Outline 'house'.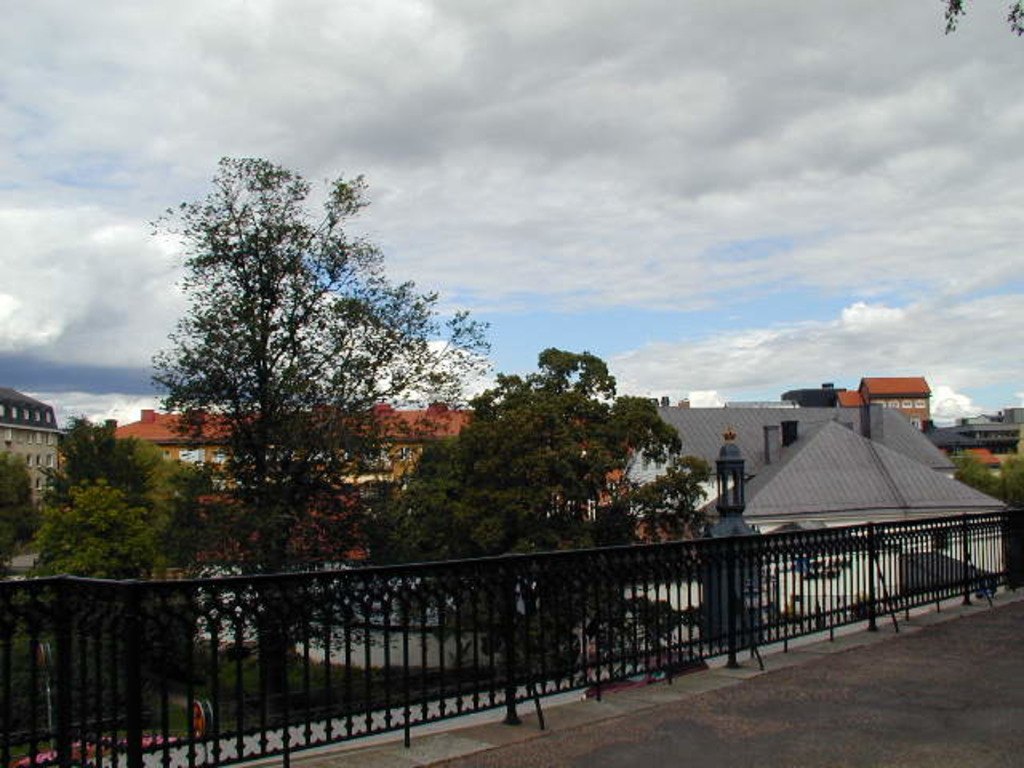
Outline: left=107, top=402, right=470, bottom=560.
